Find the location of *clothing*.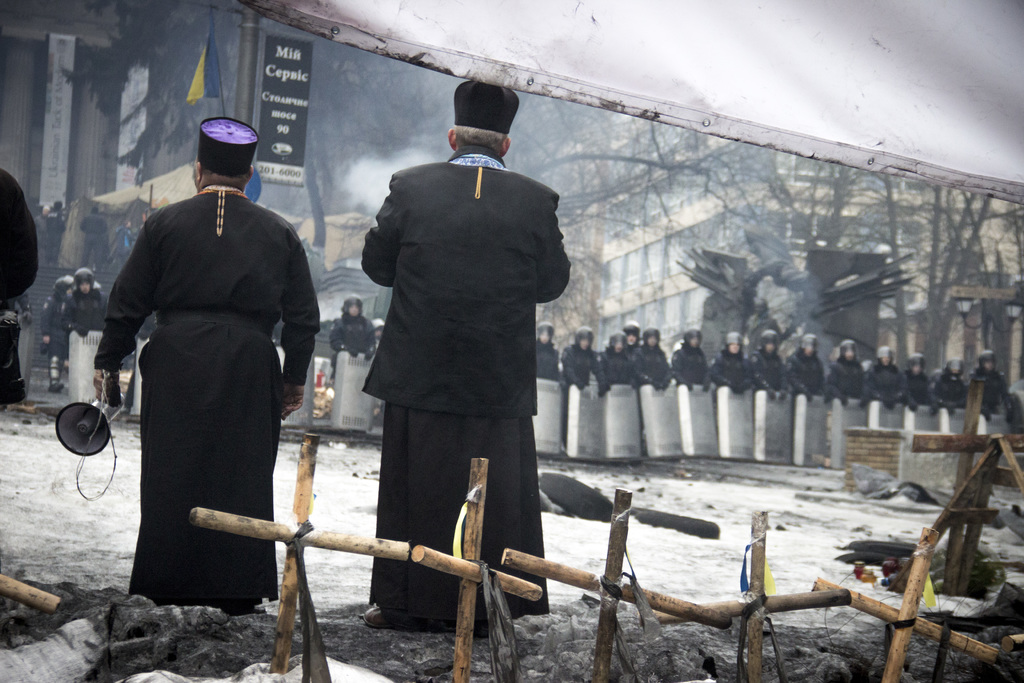
Location: 833/359/870/400.
